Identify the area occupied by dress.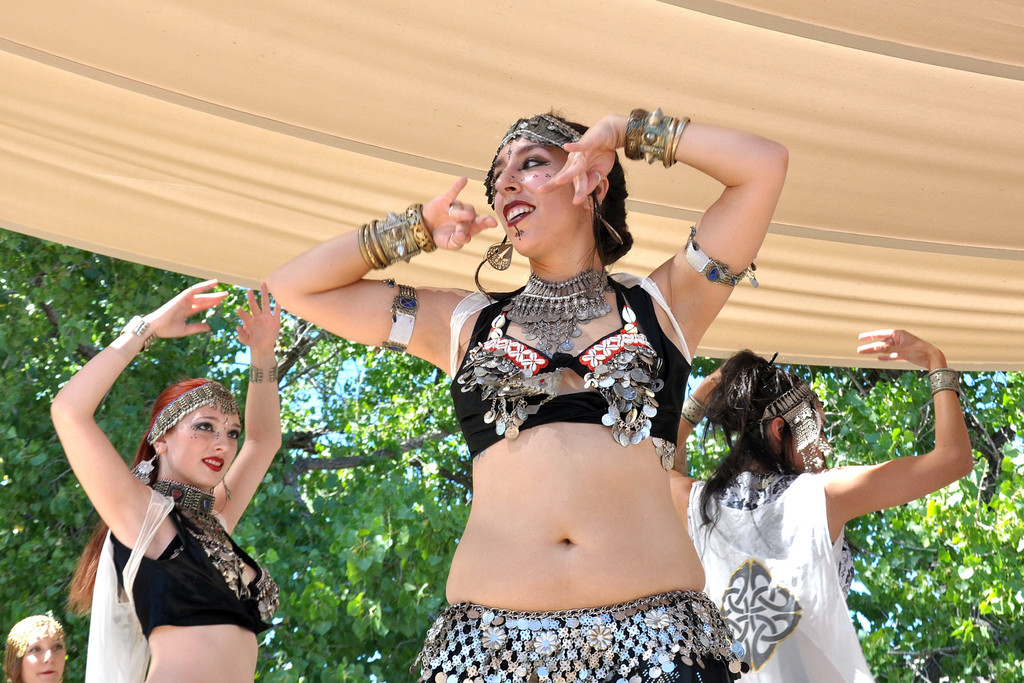
Area: box(415, 272, 737, 682).
